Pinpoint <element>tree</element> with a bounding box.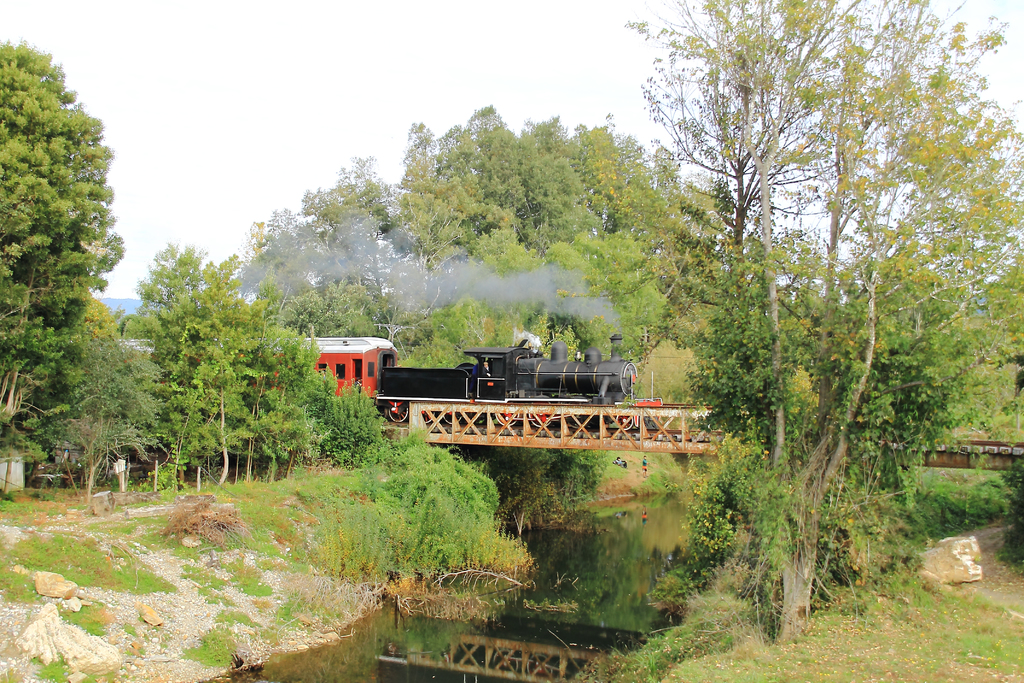
<bbox>626, 0, 1023, 657</bbox>.
